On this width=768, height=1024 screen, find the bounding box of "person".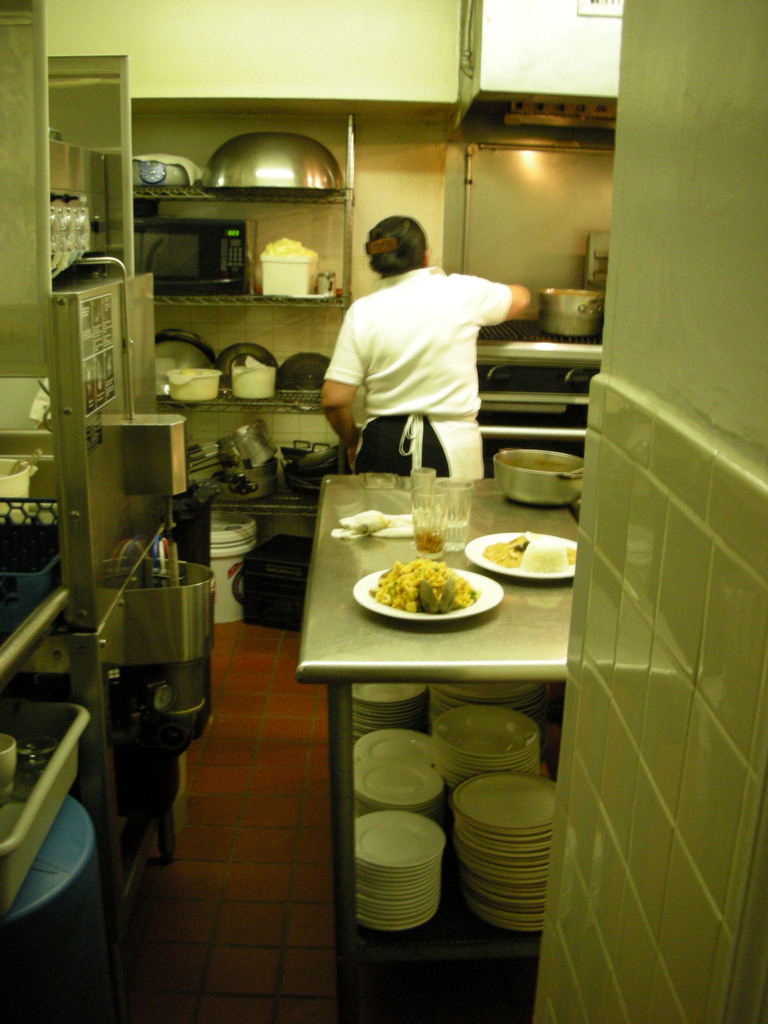
Bounding box: x1=326, y1=201, x2=539, y2=488.
